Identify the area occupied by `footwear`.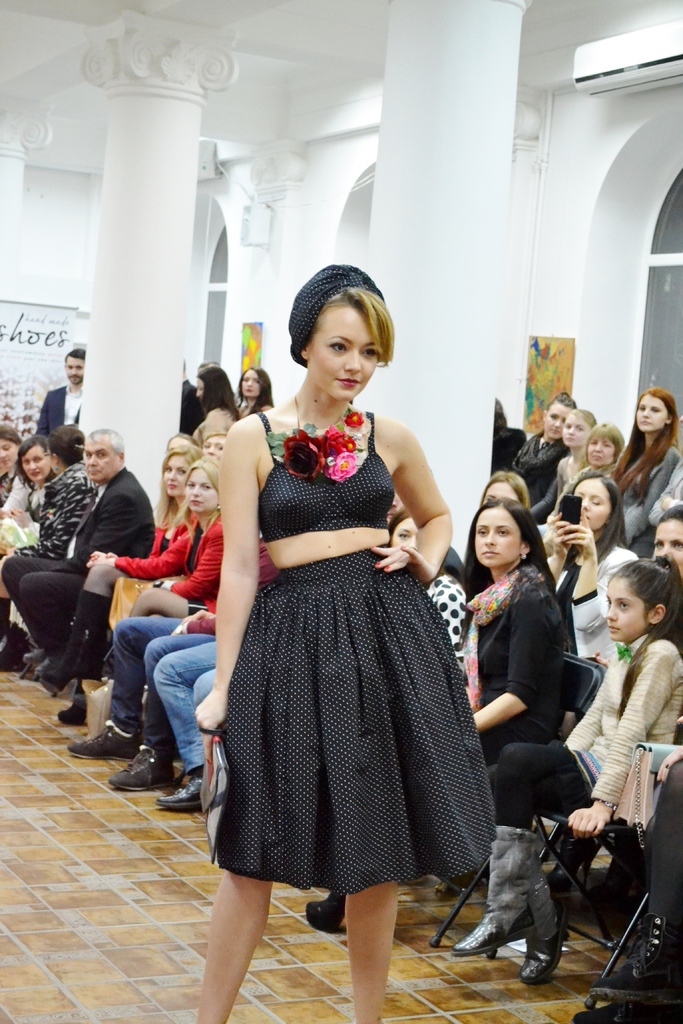
Area: l=516, t=932, r=569, b=986.
